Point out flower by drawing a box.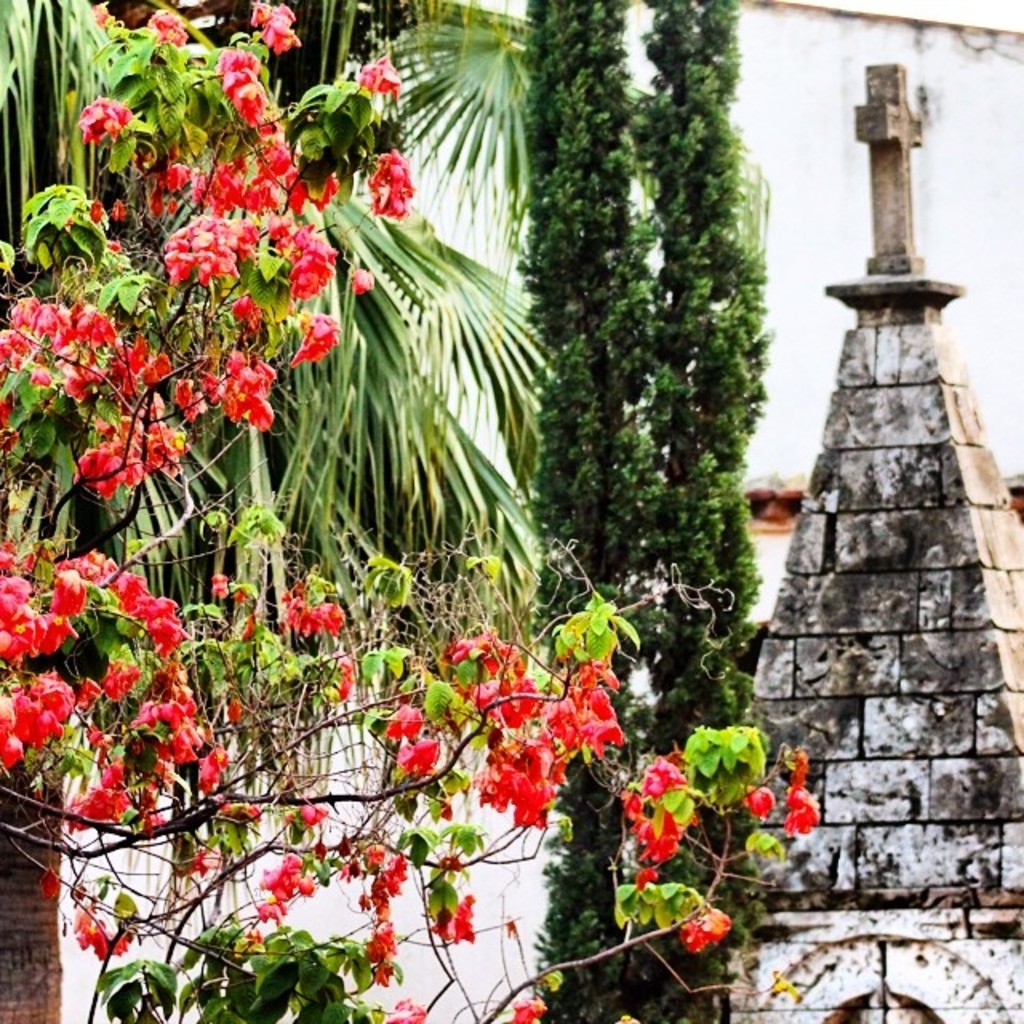
Rect(88, 0, 115, 29).
